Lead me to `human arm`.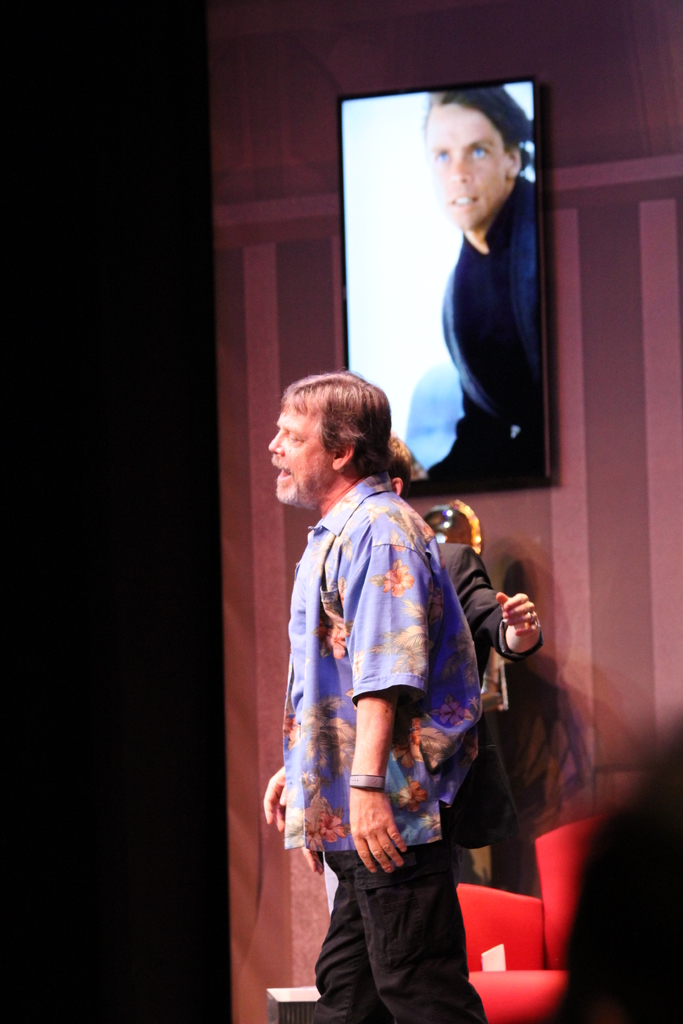
Lead to (420, 393, 513, 494).
